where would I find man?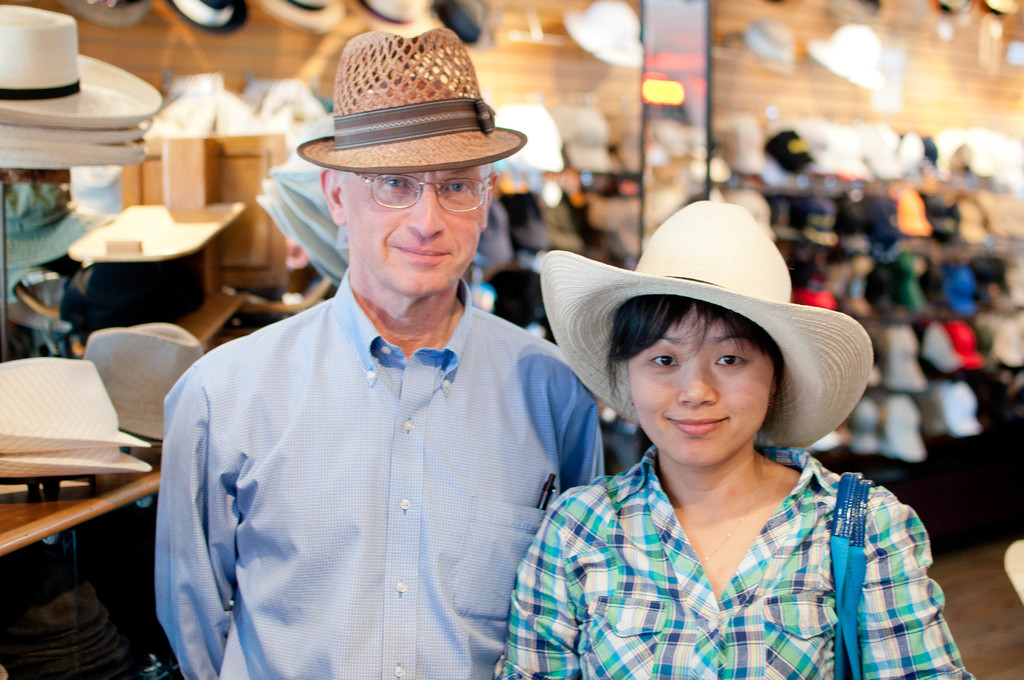
At [x1=148, y1=51, x2=639, y2=675].
